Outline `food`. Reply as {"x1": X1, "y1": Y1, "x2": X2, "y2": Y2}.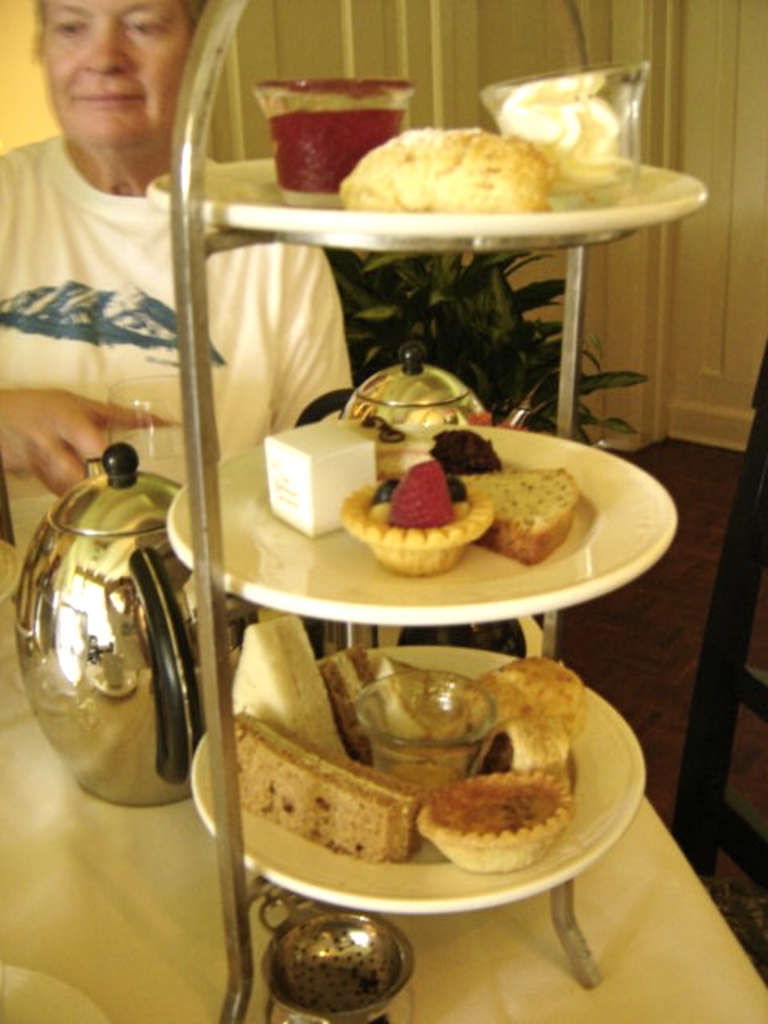
{"x1": 334, "y1": 126, "x2": 552, "y2": 219}.
